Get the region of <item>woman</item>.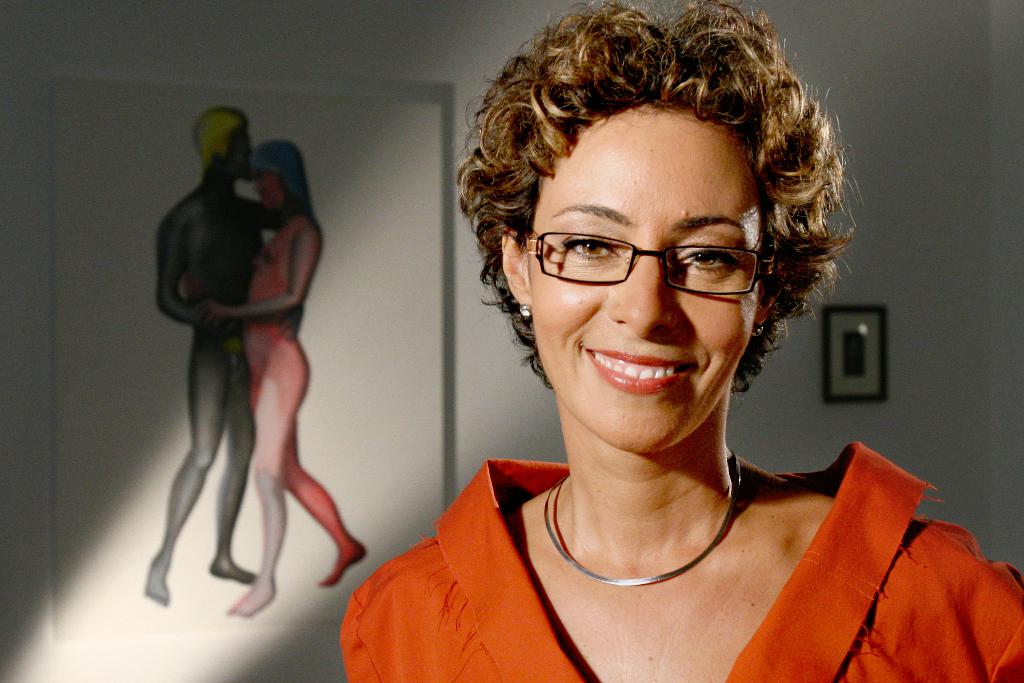
locate(202, 136, 366, 618).
